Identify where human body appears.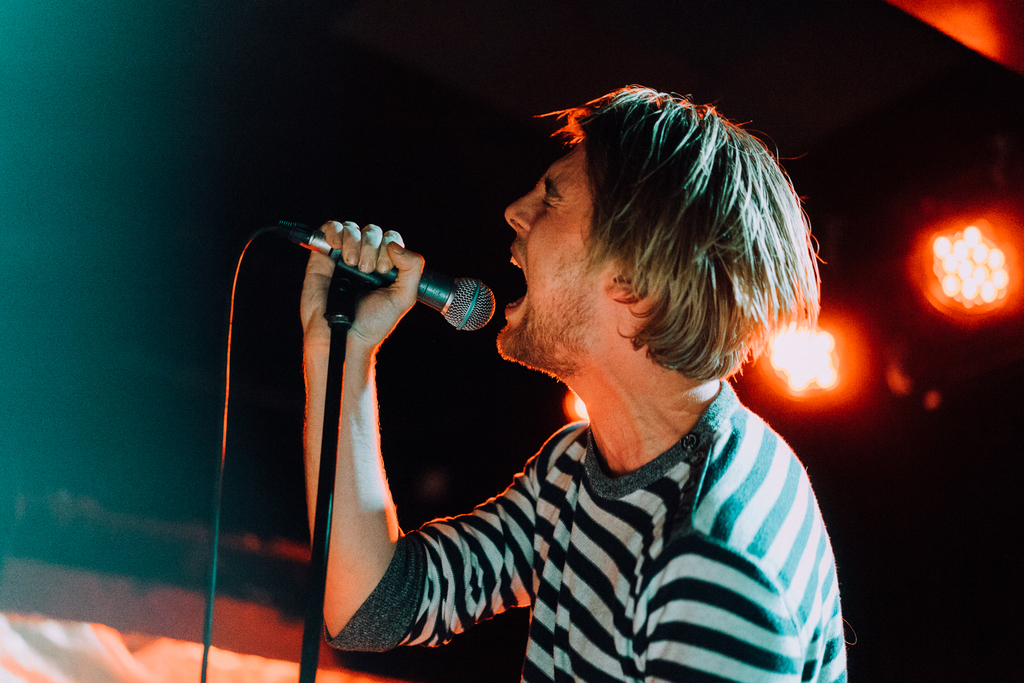
Appears at rect(257, 120, 855, 678).
